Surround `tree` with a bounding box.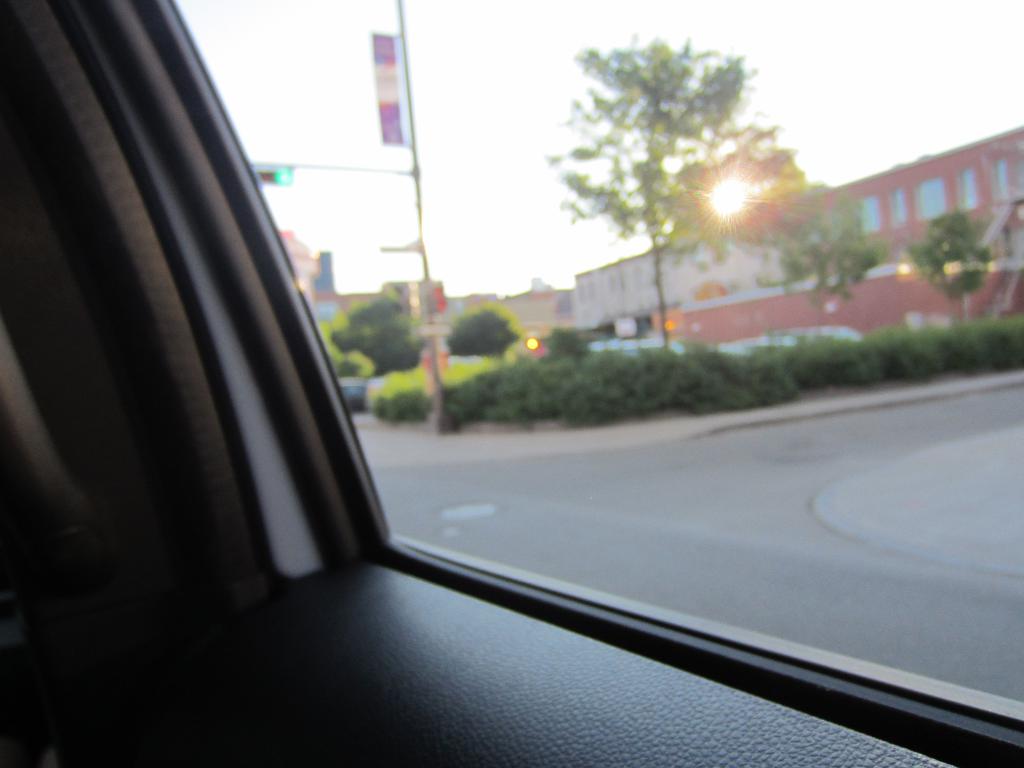
{"left": 905, "top": 212, "right": 999, "bottom": 324}.
